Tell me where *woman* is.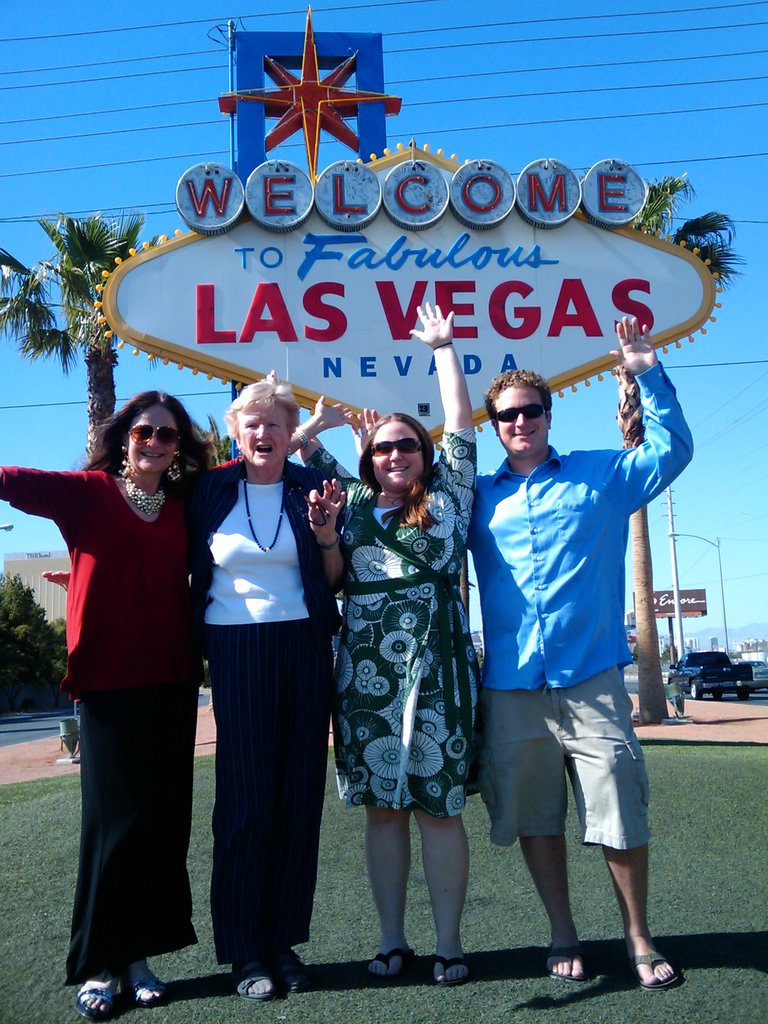
*woman* is at bbox=[0, 383, 353, 1023].
